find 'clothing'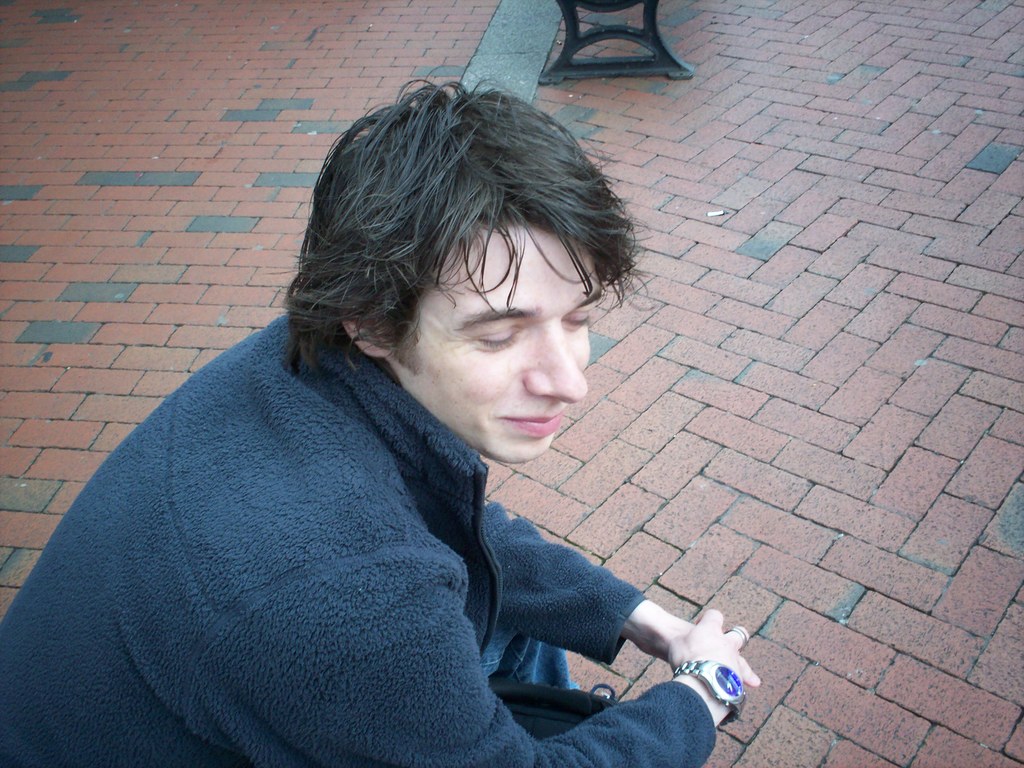
[31,148,744,767]
